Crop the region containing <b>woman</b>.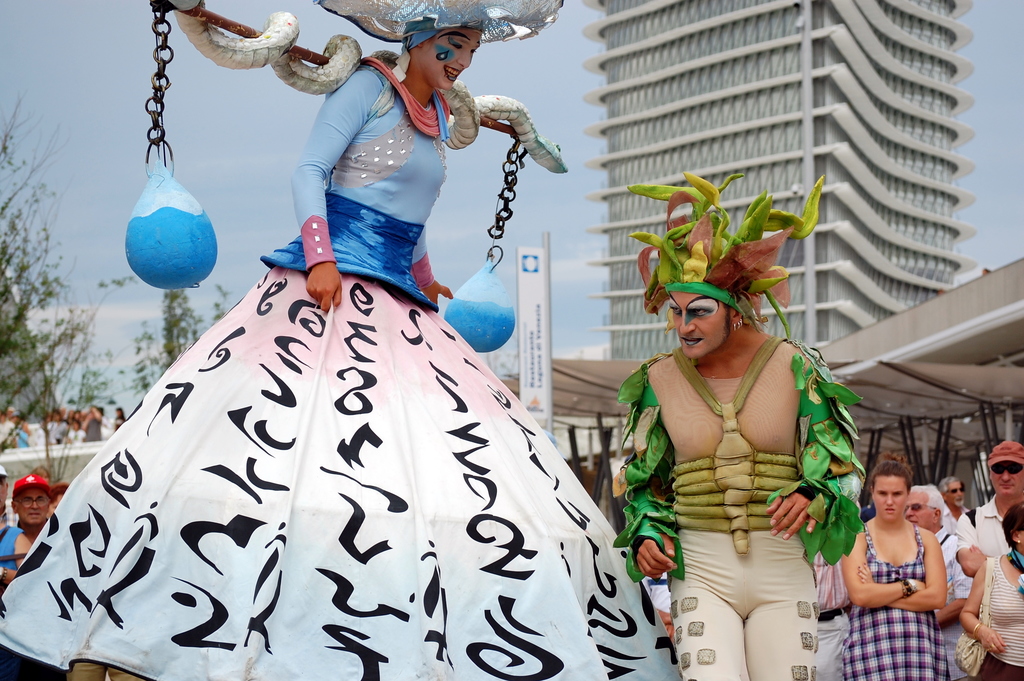
Crop region: <region>957, 501, 1023, 680</region>.
